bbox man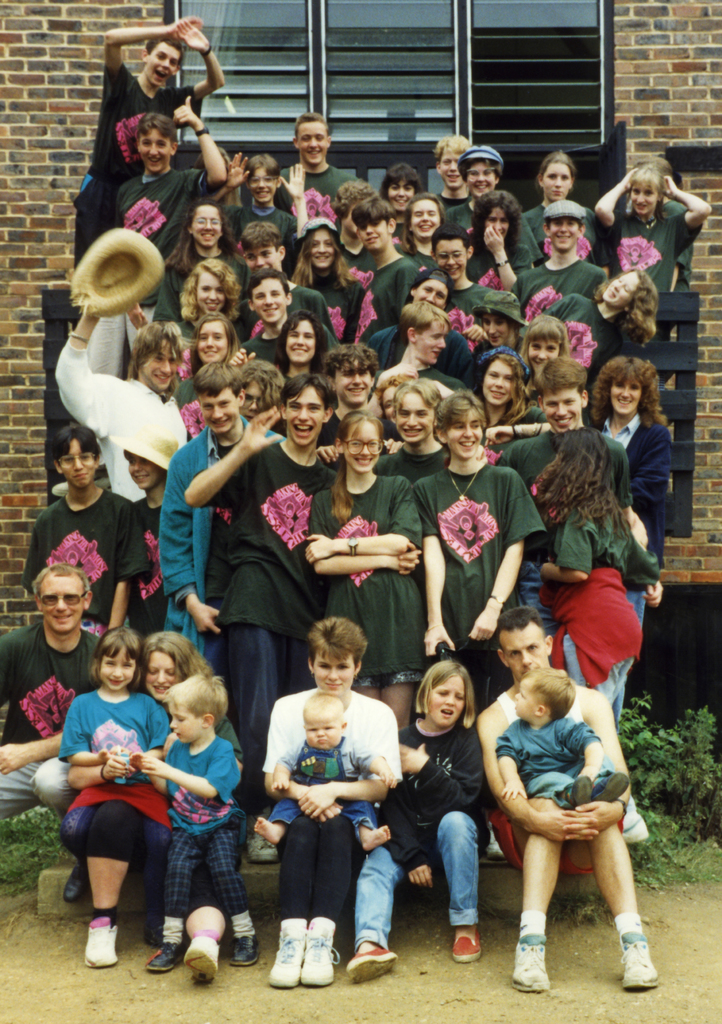
crop(71, 12, 226, 273)
